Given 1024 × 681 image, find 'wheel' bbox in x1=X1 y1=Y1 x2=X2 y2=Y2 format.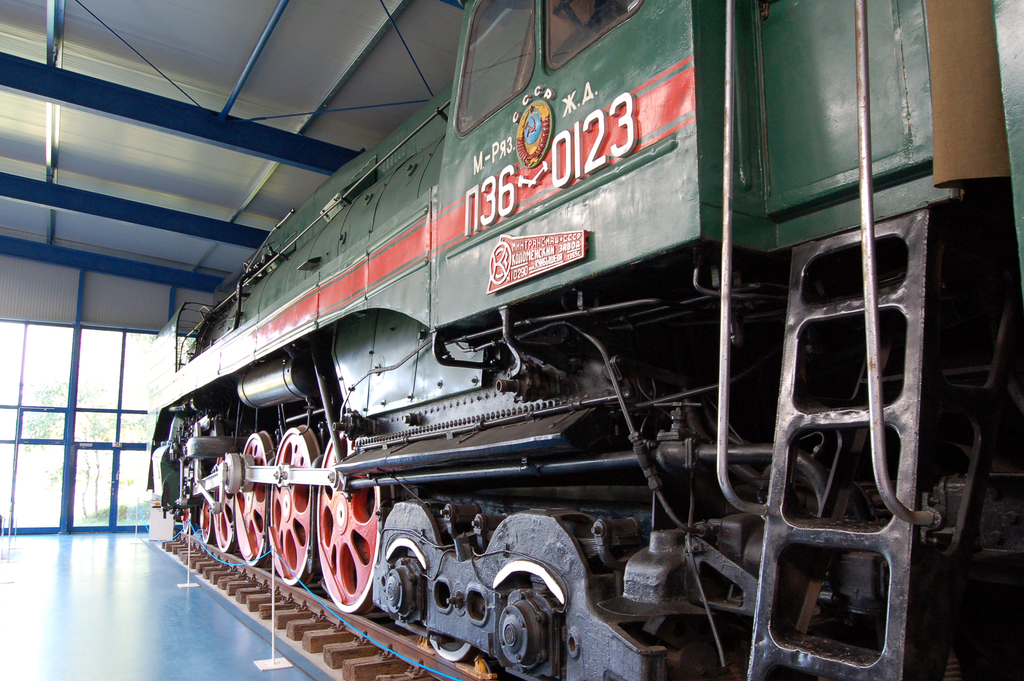
x1=428 y1=636 x2=479 y2=662.
